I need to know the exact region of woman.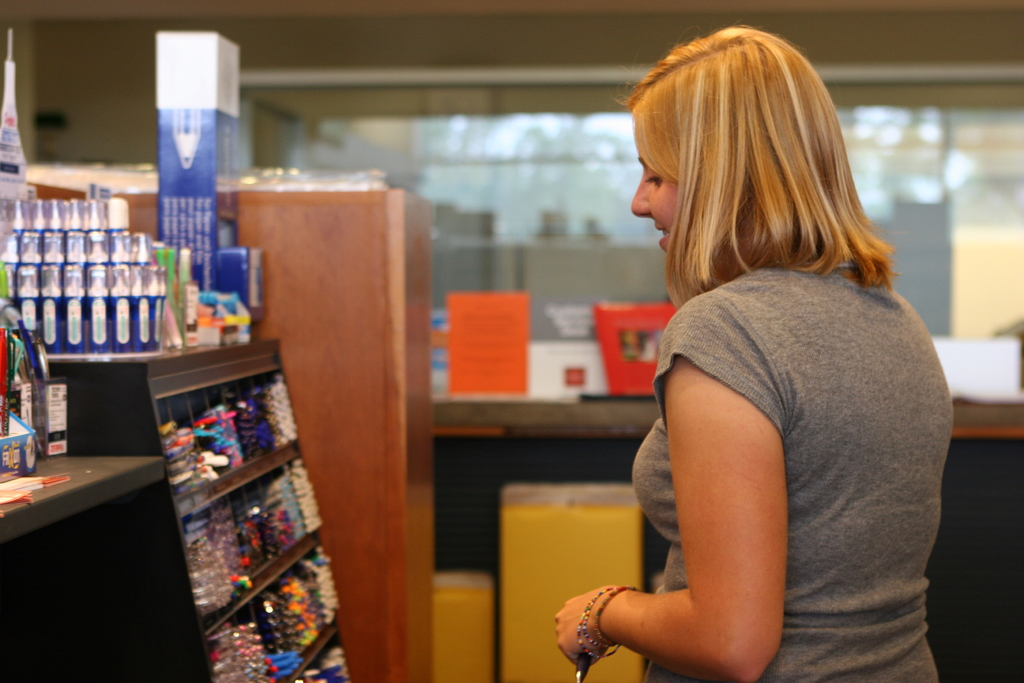
Region: locate(554, 19, 956, 682).
